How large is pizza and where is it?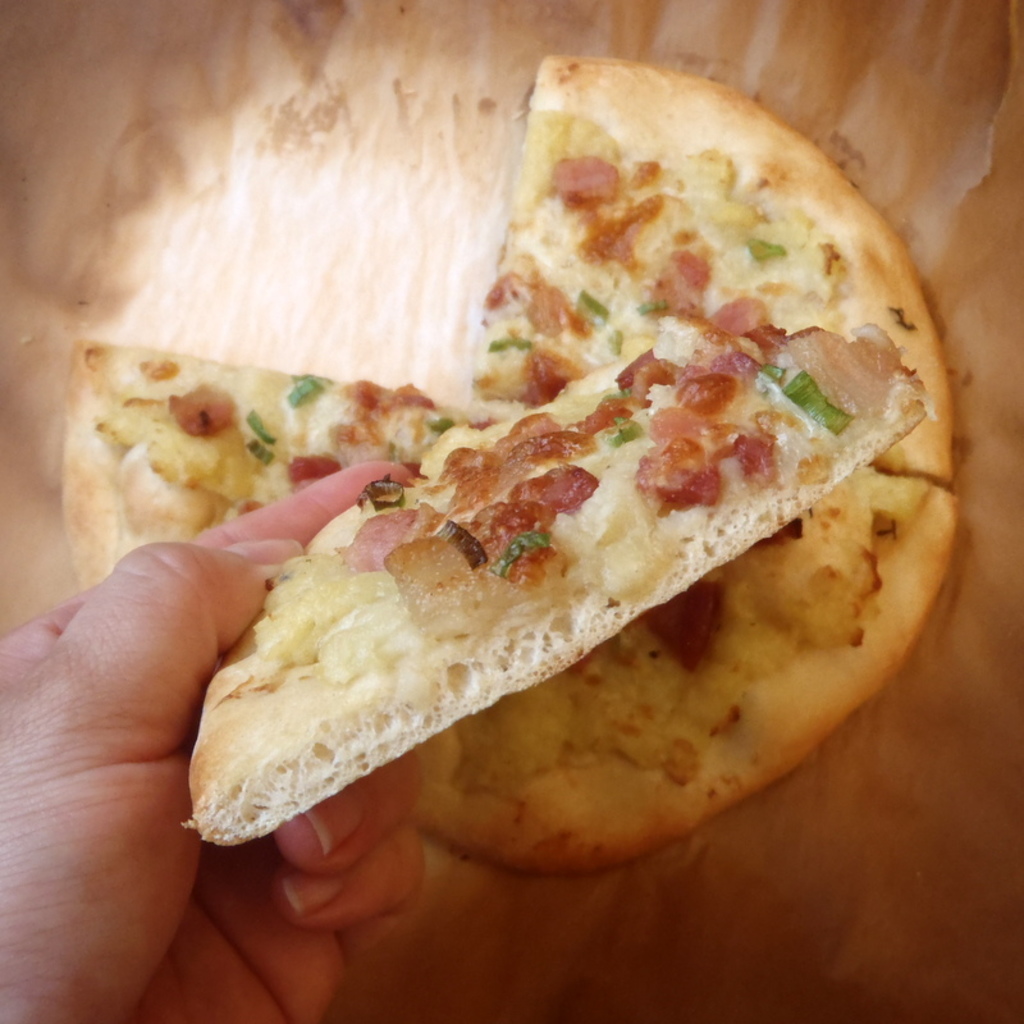
Bounding box: 466 54 955 484.
